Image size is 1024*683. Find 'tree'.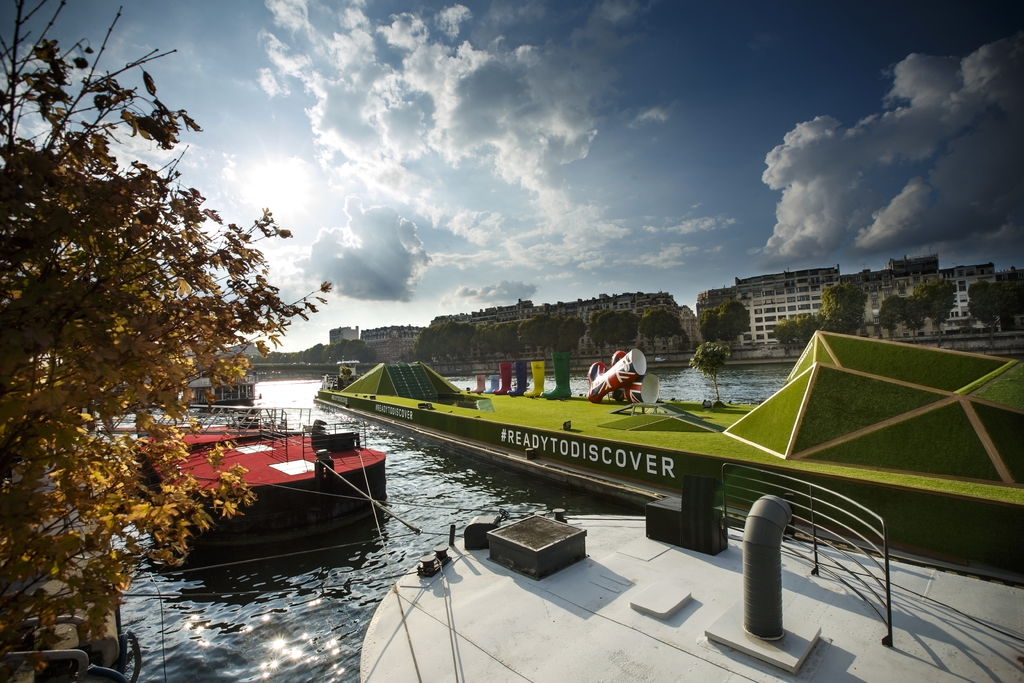
bbox=(966, 279, 1004, 345).
